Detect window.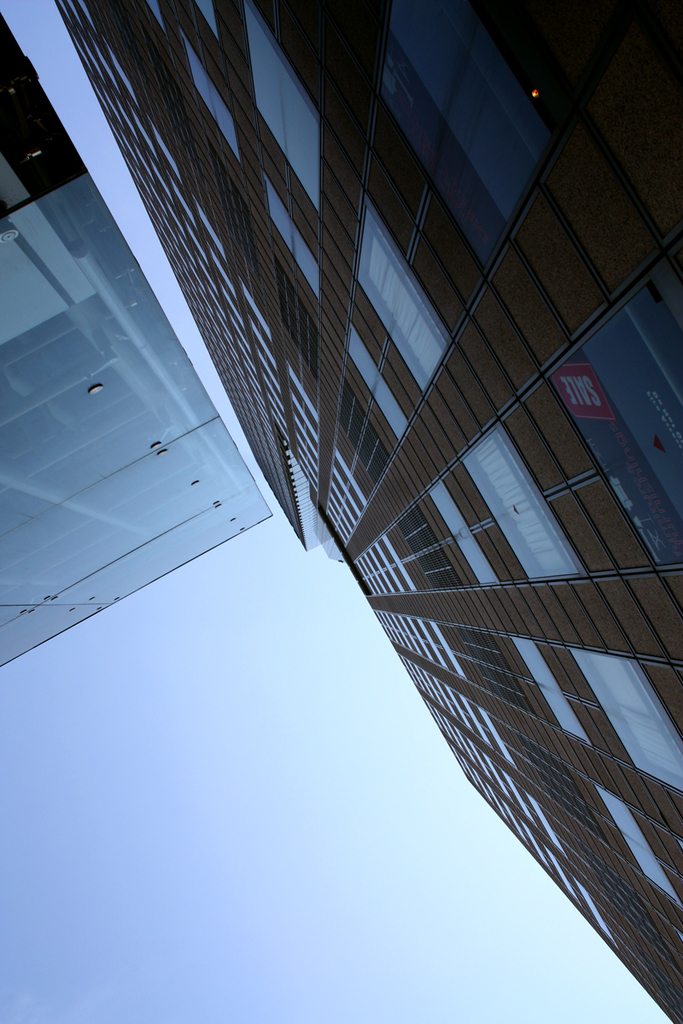
Detected at [x1=358, y1=194, x2=452, y2=399].
